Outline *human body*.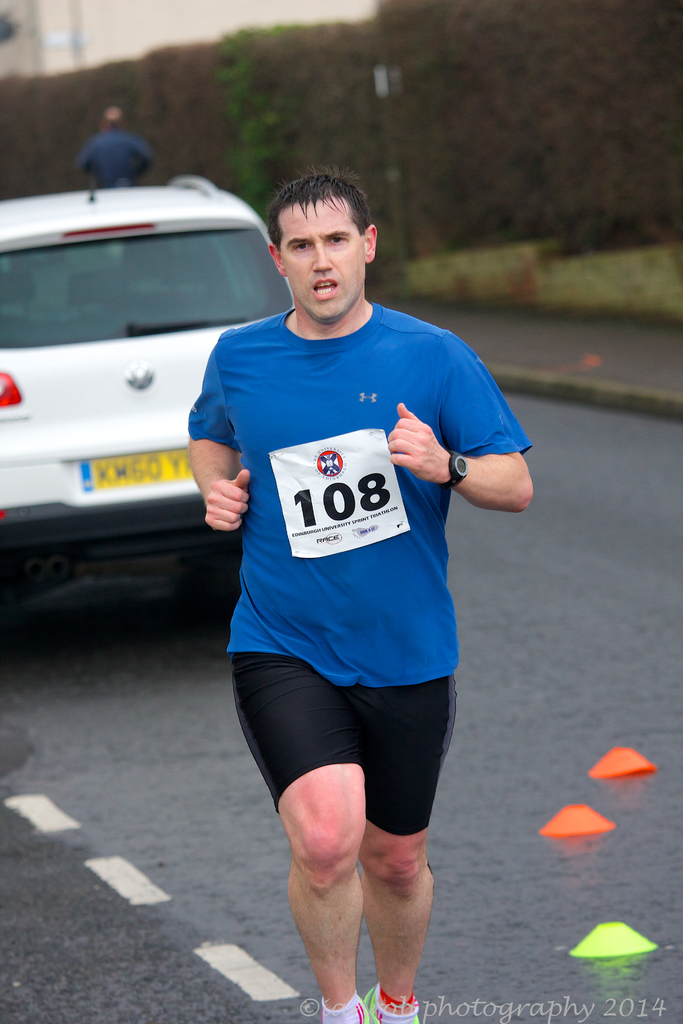
Outline: left=209, top=184, right=488, bottom=1023.
